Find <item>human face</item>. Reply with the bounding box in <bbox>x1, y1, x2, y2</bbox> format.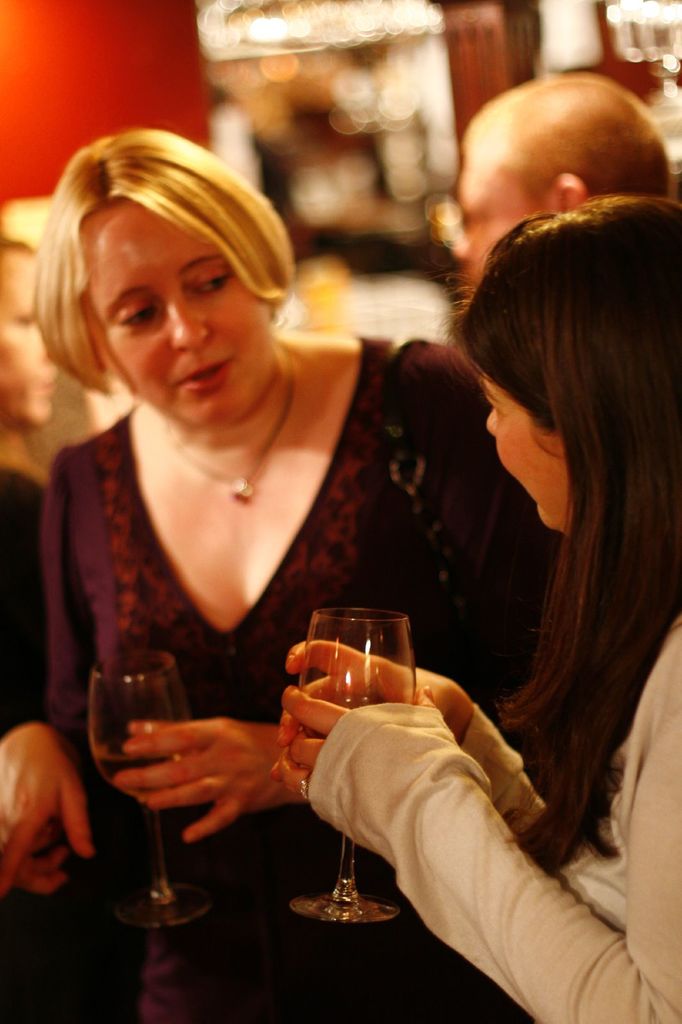
<bbox>482, 365, 570, 540</bbox>.
